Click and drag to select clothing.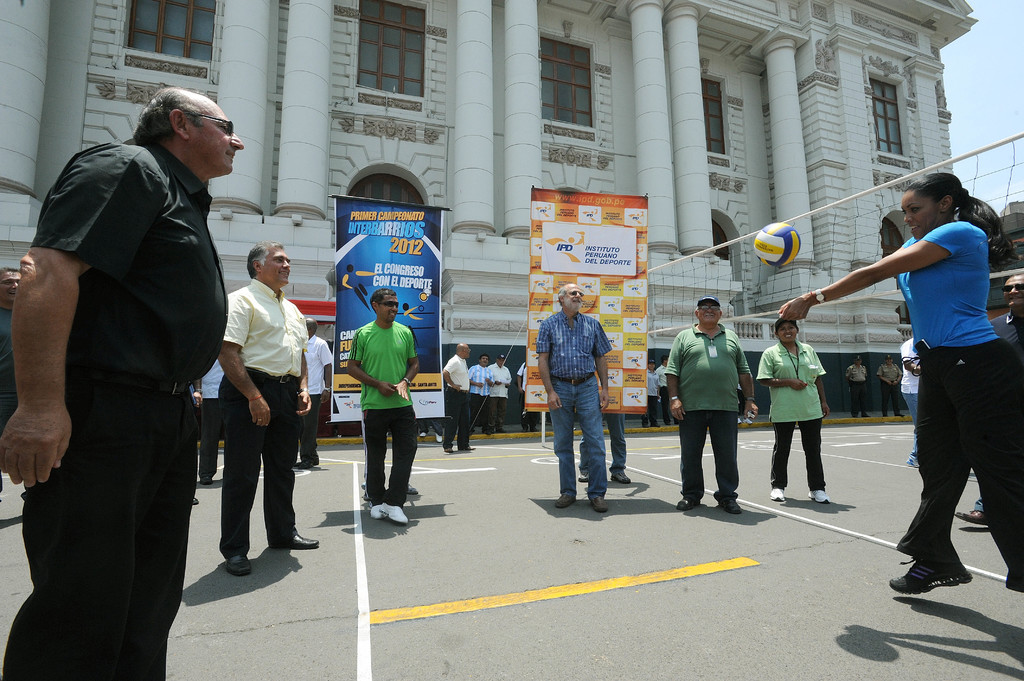
Selection: Rect(641, 369, 655, 426).
